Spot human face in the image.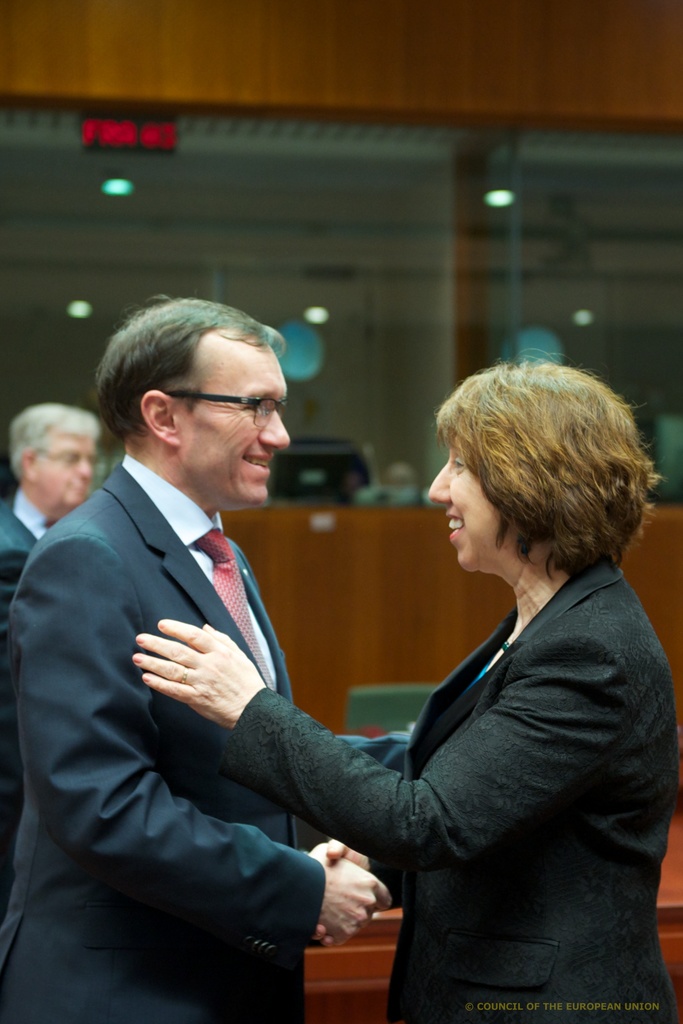
human face found at select_region(425, 433, 501, 570).
